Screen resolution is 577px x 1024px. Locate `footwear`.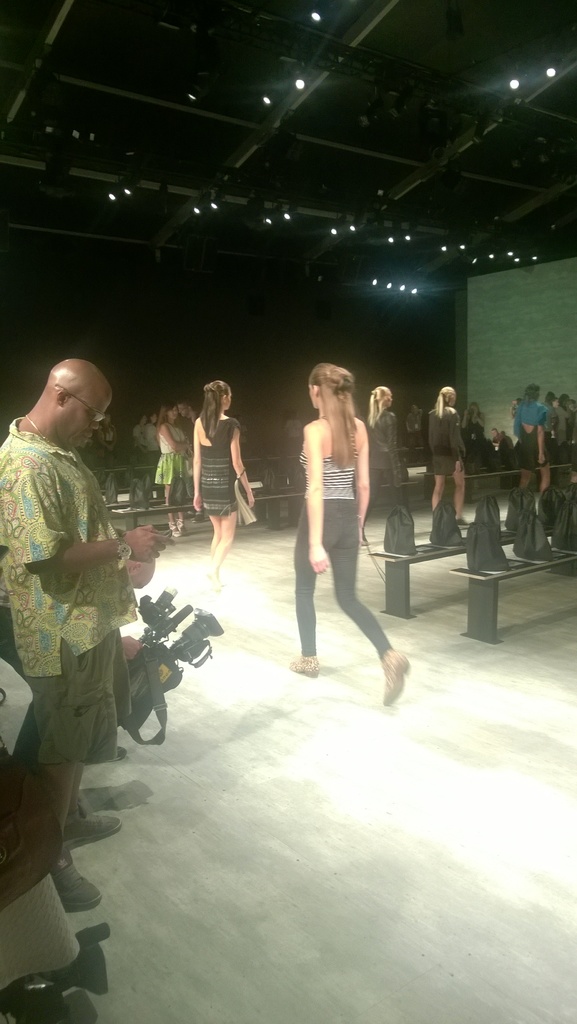
[65, 798, 124, 849].
